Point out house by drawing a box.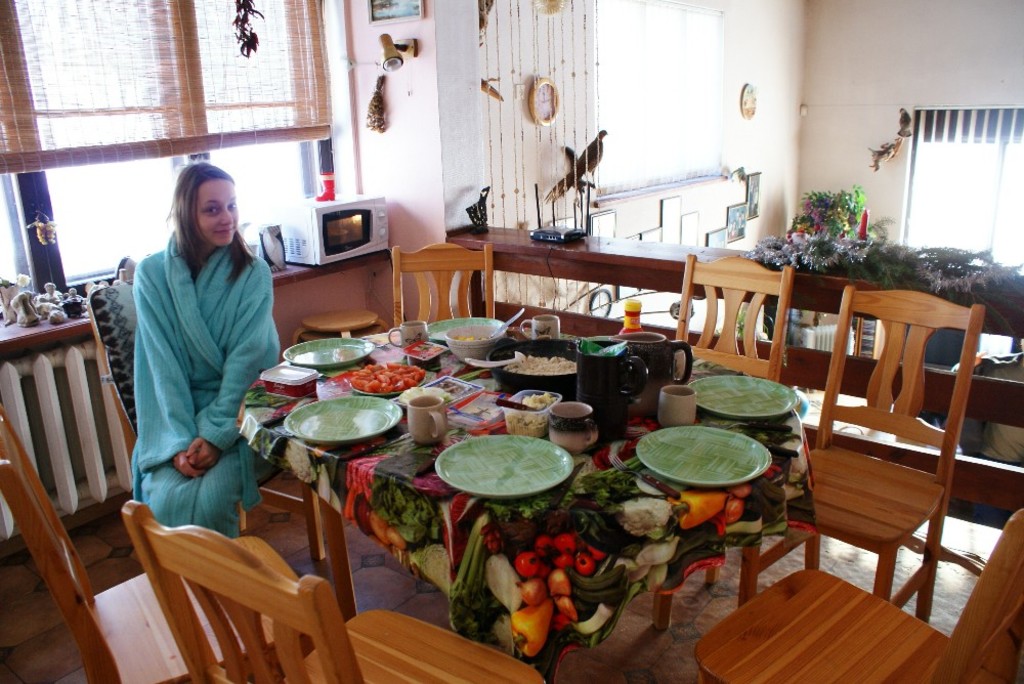
box=[0, 0, 1023, 683].
